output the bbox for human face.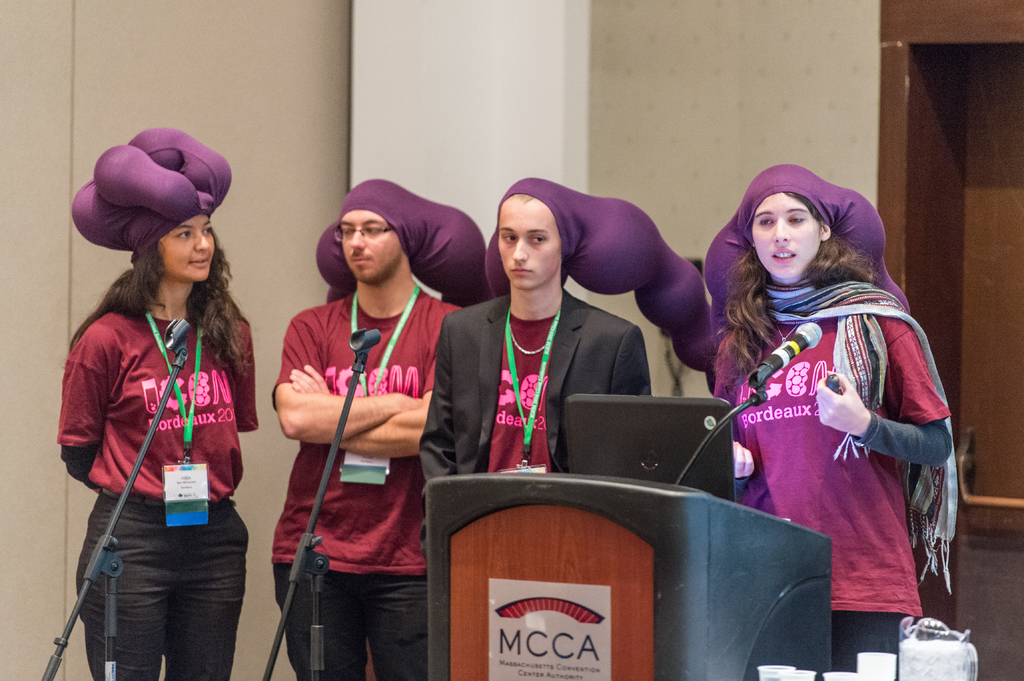
{"x1": 752, "y1": 188, "x2": 822, "y2": 276}.
